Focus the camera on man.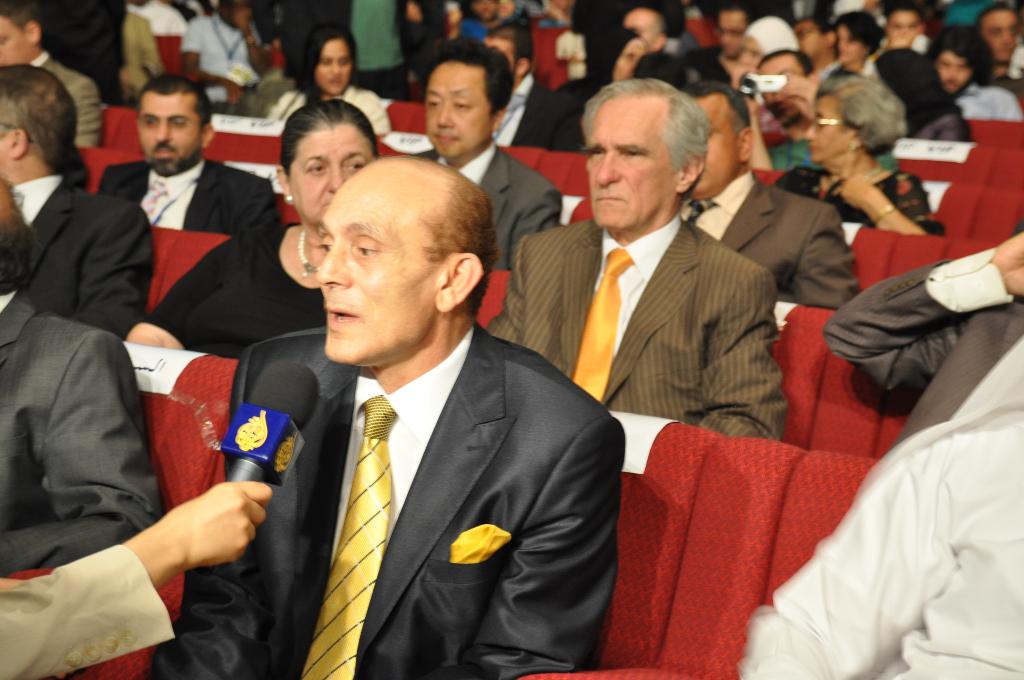
Focus region: 403,40,568,269.
